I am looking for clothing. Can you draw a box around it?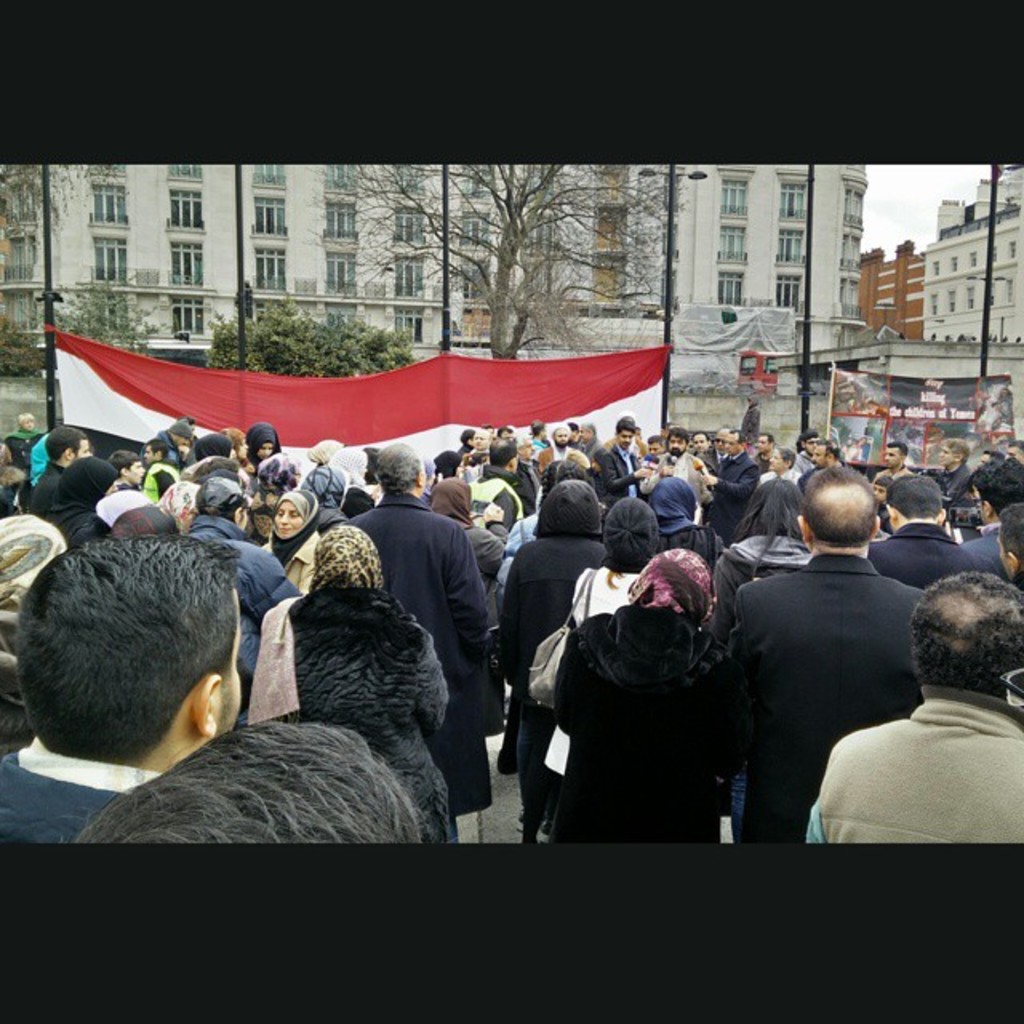
Sure, the bounding box is {"x1": 494, "y1": 477, "x2": 611, "y2": 842}.
